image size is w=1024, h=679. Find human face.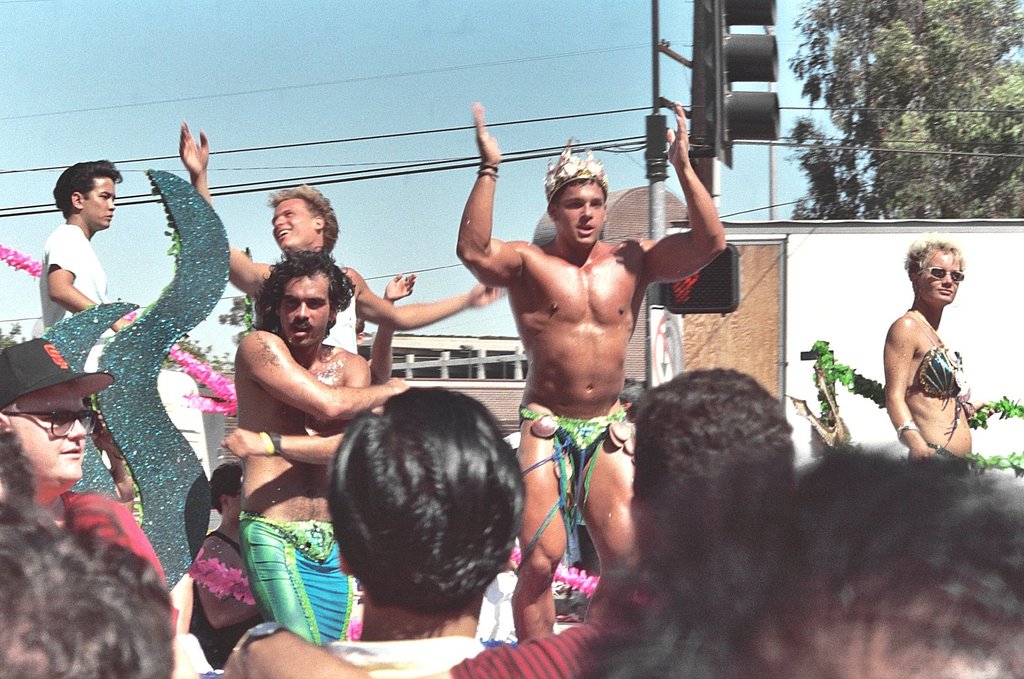
x1=275, y1=274, x2=328, y2=344.
